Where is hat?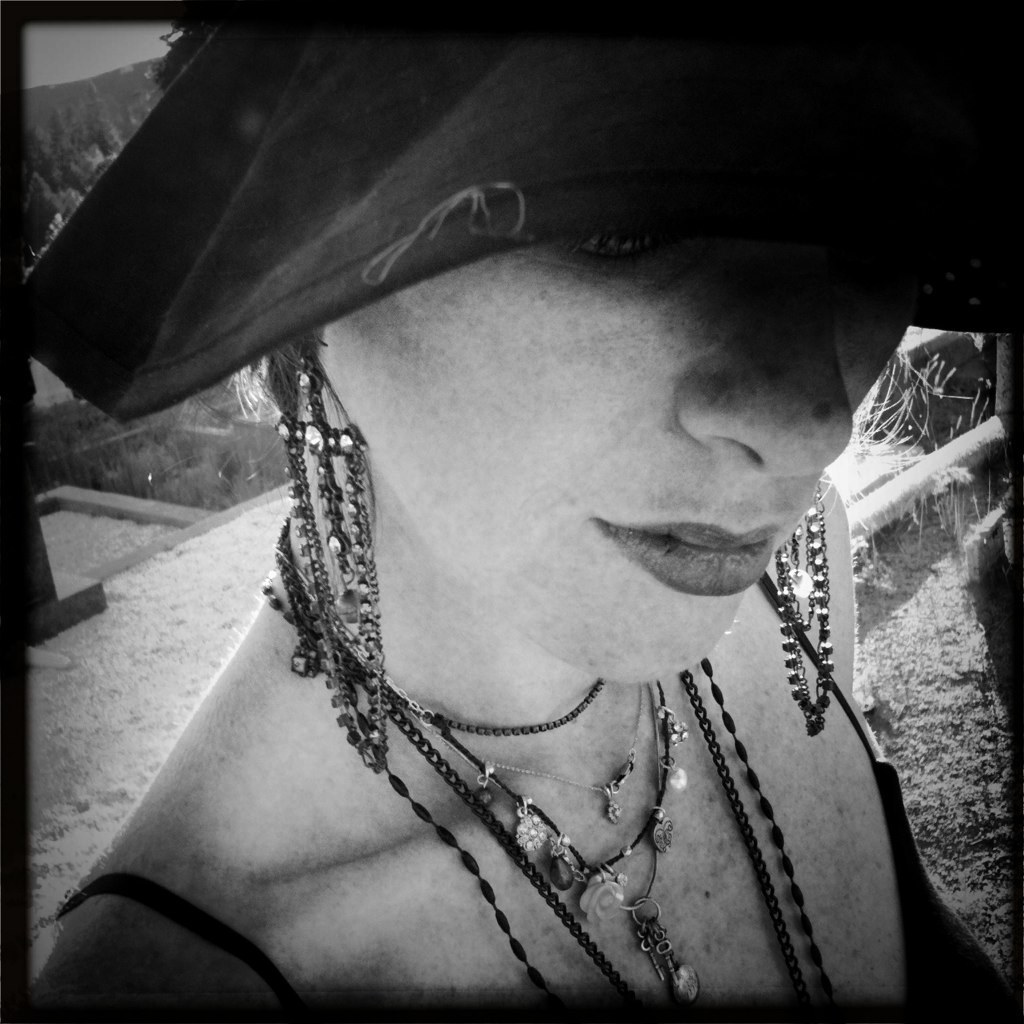
rect(20, 25, 1004, 426).
